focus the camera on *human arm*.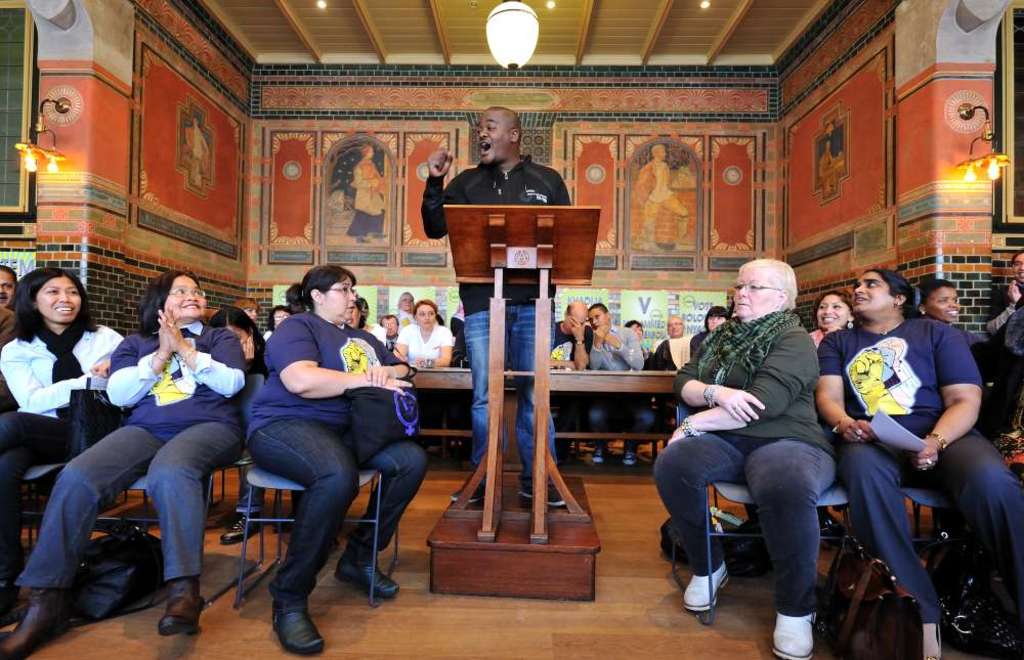
Focus region: [0,322,944,431].
